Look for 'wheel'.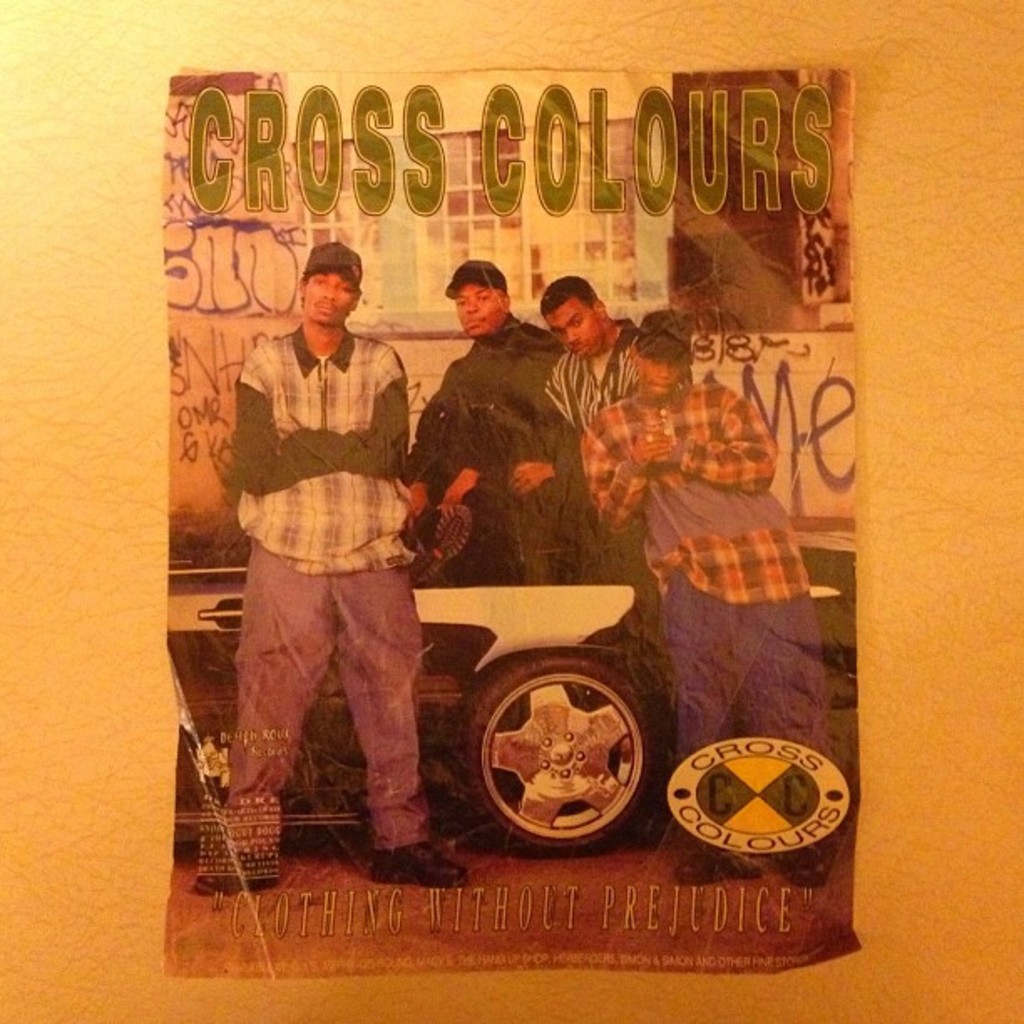
Found: (474, 661, 656, 873).
